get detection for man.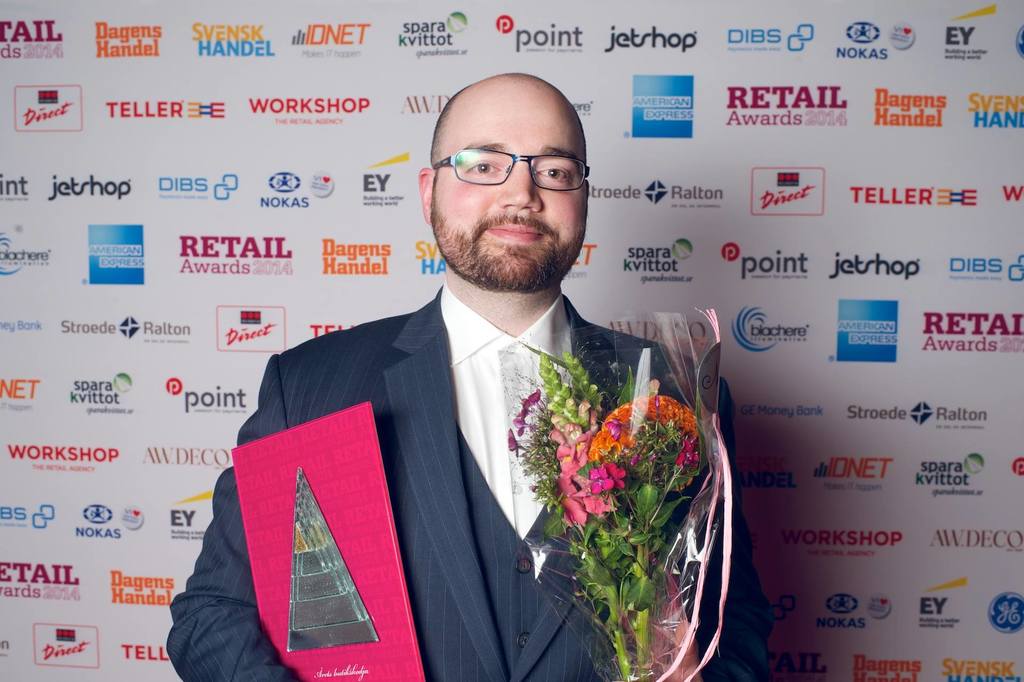
Detection: (163, 71, 776, 681).
